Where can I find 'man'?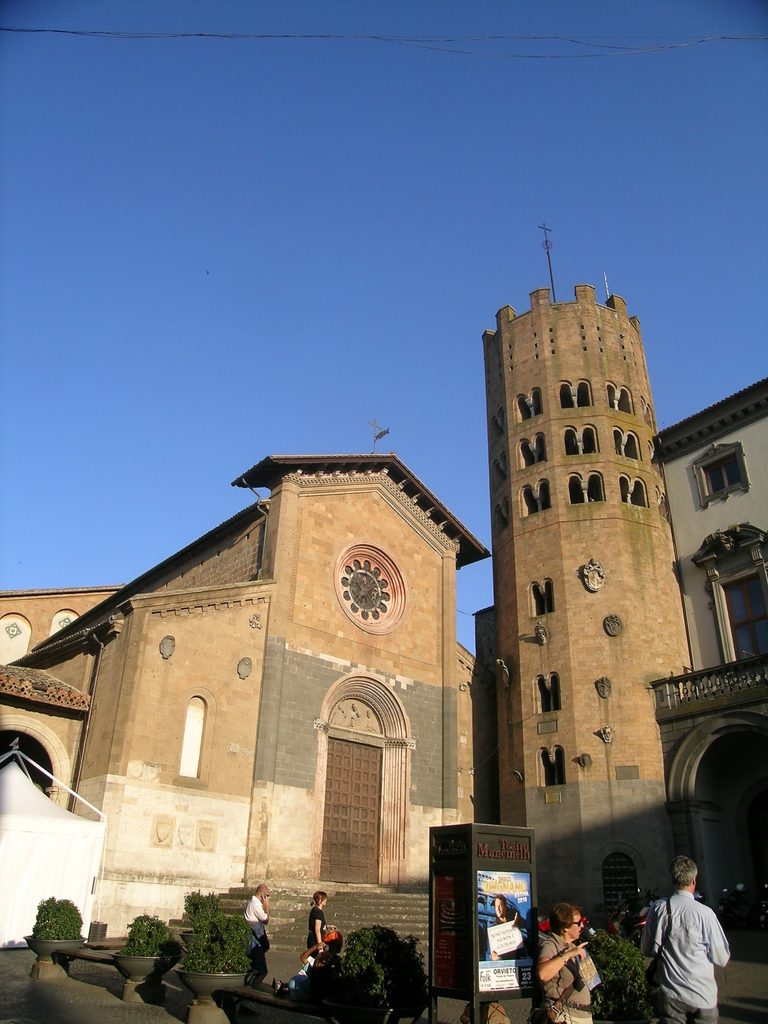
You can find it at 248 881 272 984.
